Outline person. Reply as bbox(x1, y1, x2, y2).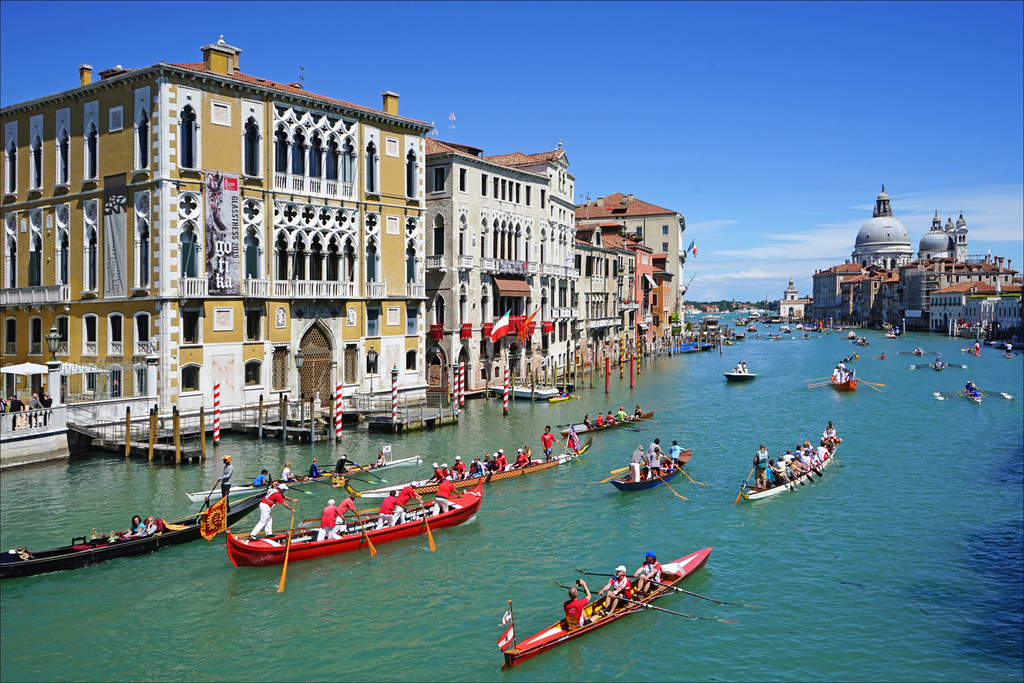
bbox(595, 562, 635, 617).
